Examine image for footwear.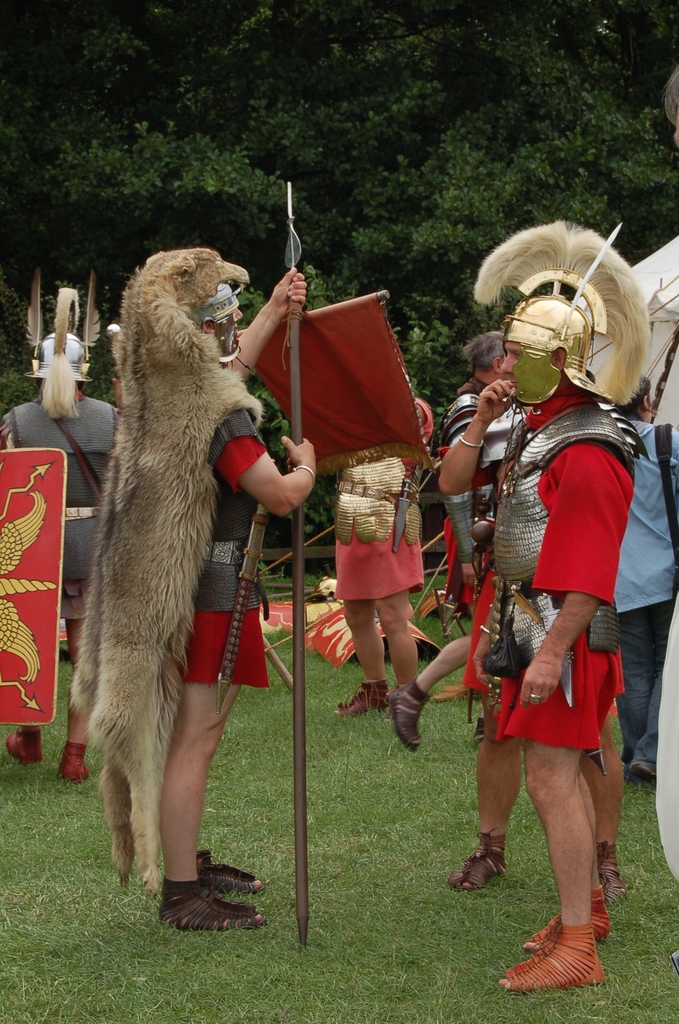
Examination result: region(475, 709, 493, 746).
